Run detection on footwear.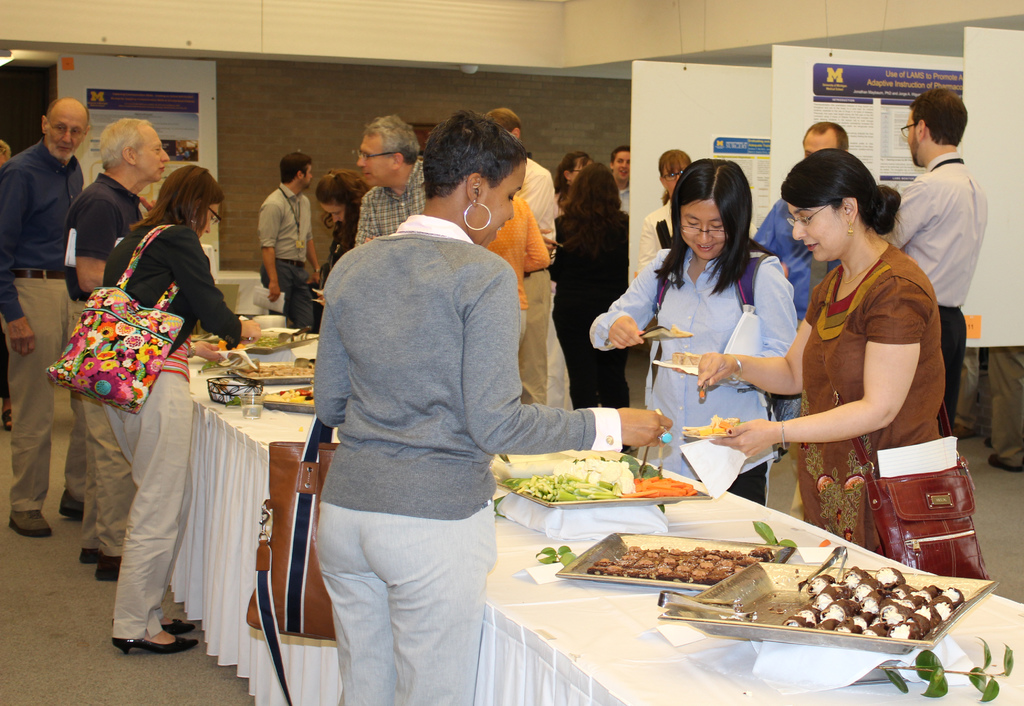
Result: {"left": 110, "top": 606, "right": 189, "bottom": 670}.
